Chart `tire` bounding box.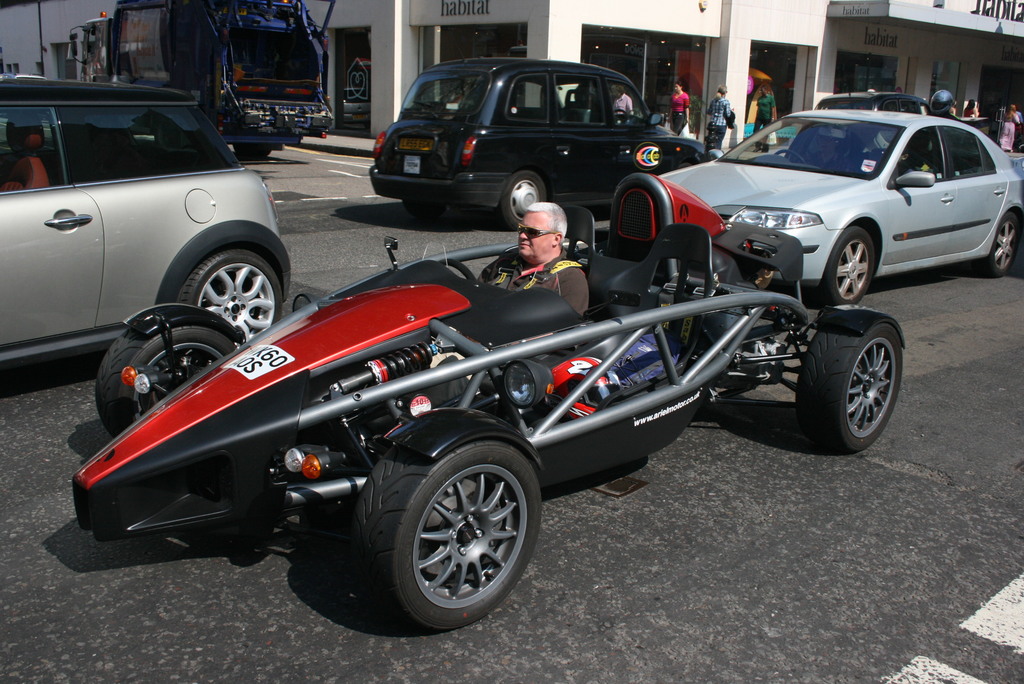
Charted: (left=96, top=329, right=237, bottom=438).
